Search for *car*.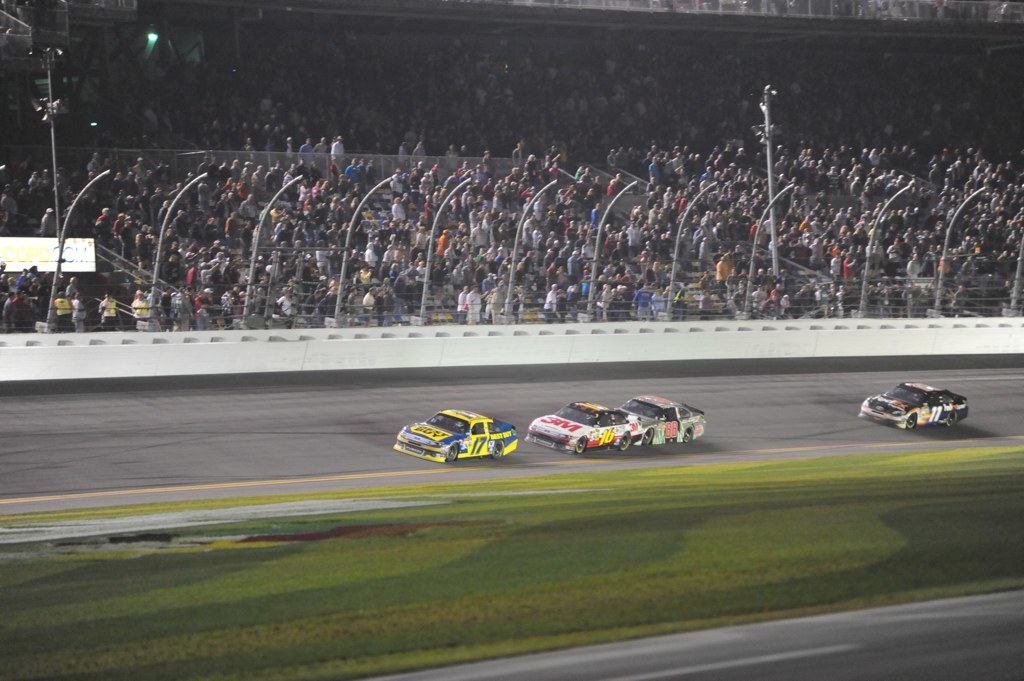
Found at 855, 383, 966, 430.
